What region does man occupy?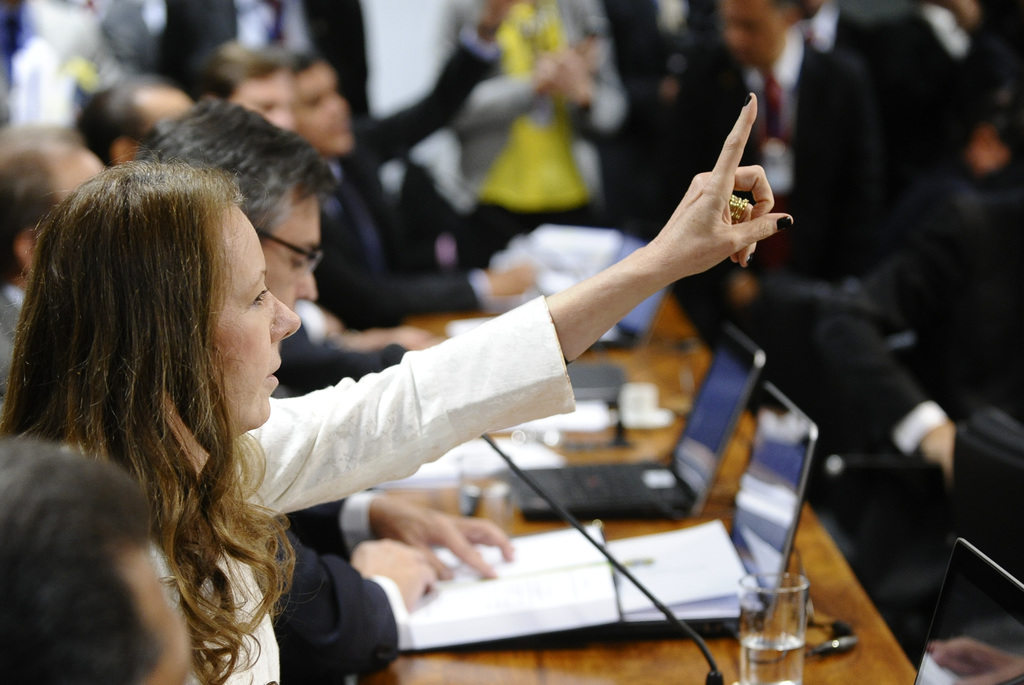
(left=211, top=37, right=297, bottom=135).
